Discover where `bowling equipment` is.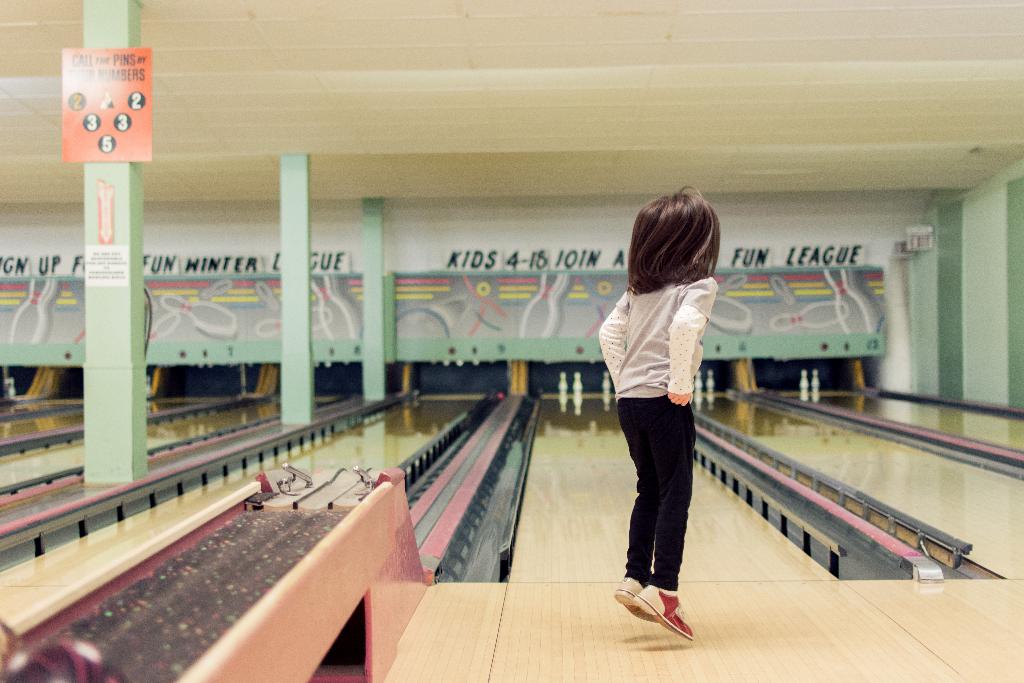
Discovered at {"x1": 703, "y1": 370, "x2": 716, "y2": 390}.
